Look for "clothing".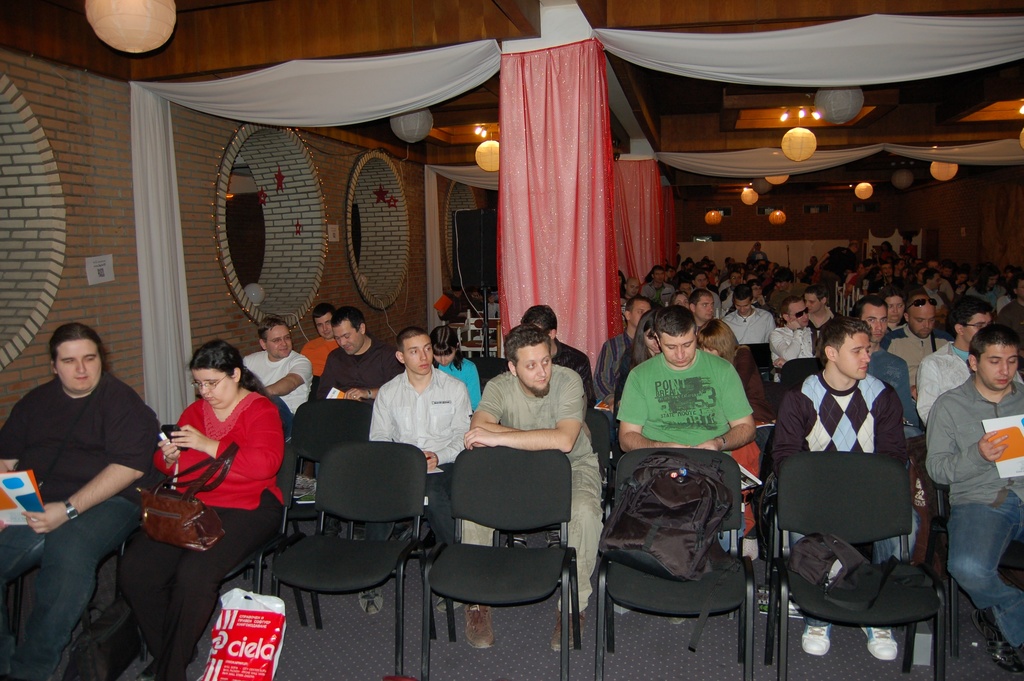
Found: l=295, t=334, r=336, b=380.
